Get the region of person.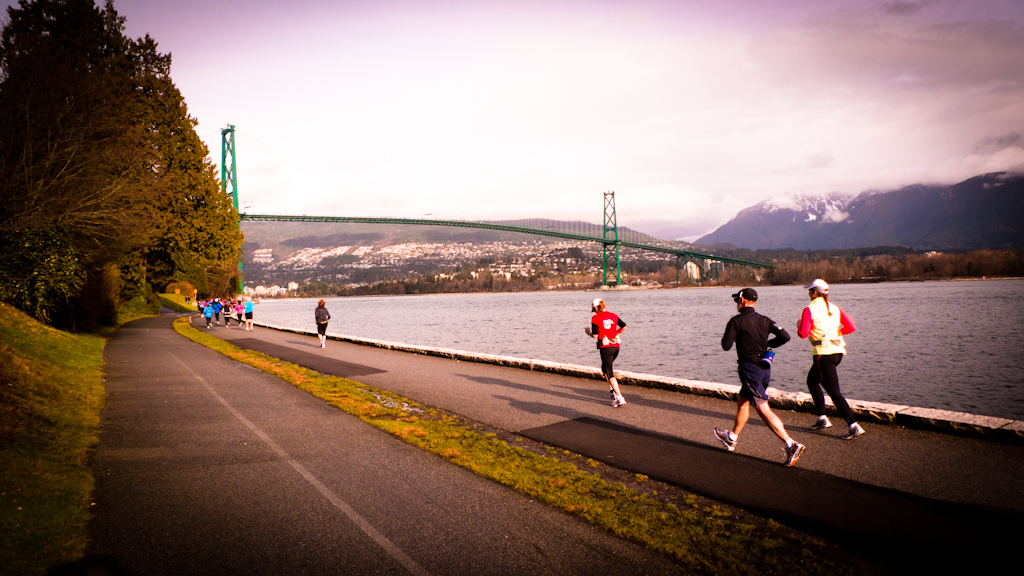
select_region(801, 290, 865, 442).
